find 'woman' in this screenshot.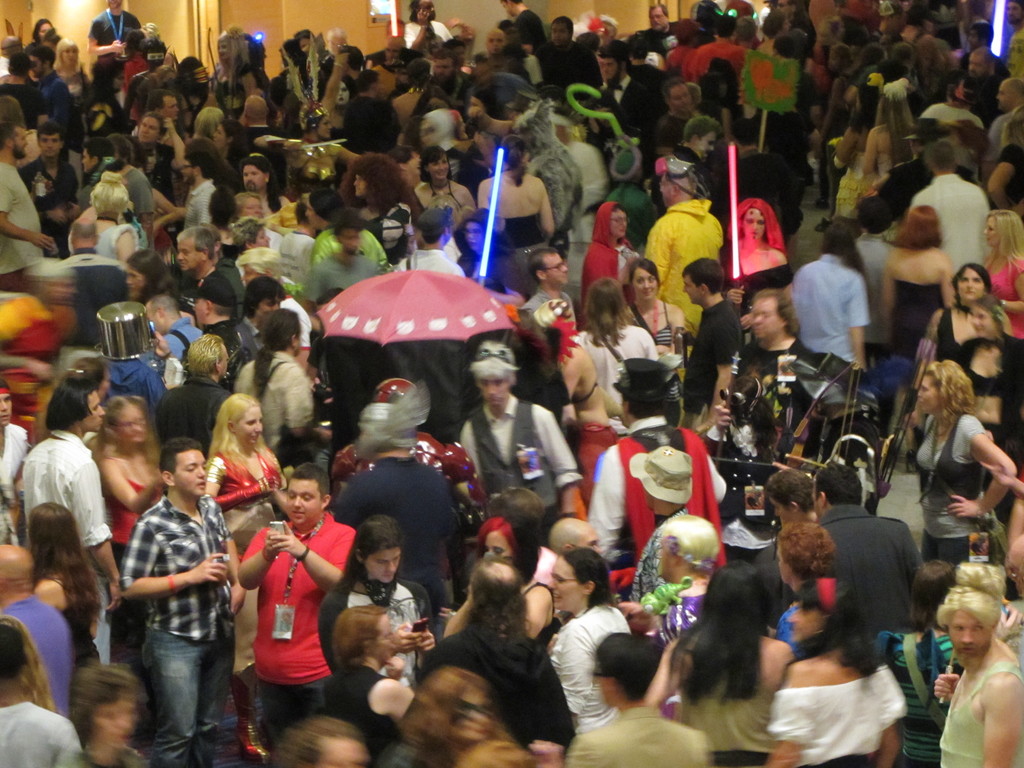
The bounding box for 'woman' is (762,586,907,767).
